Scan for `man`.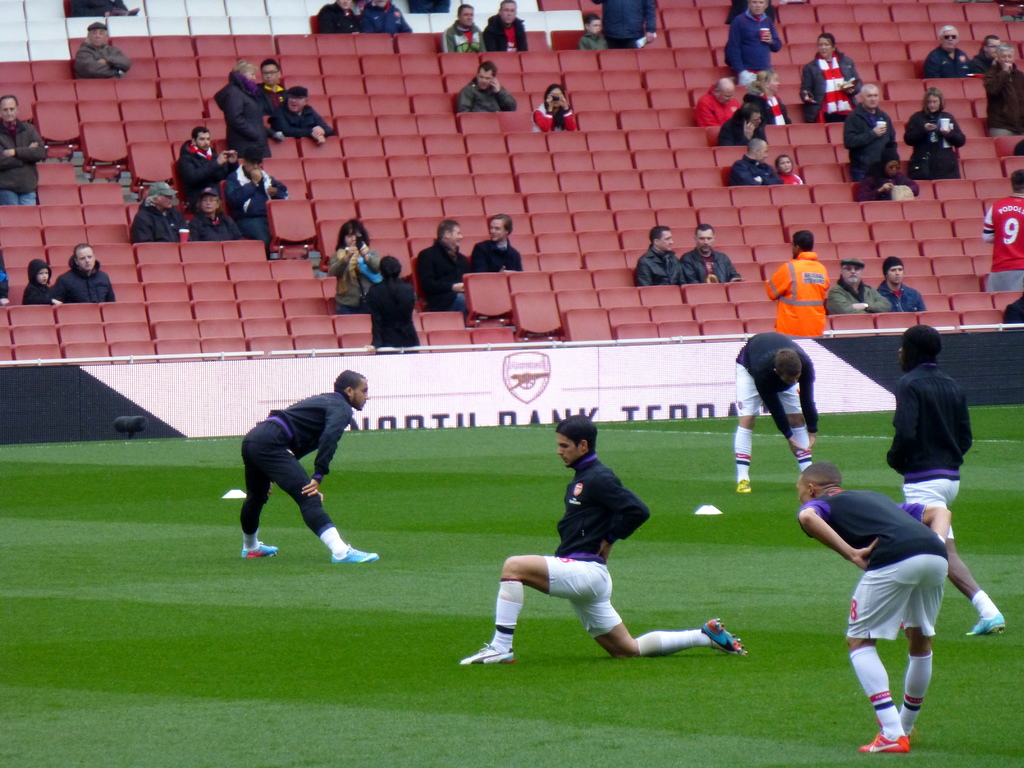
Scan result: {"x1": 0, "y1": 89, "x2": 49, "y2": 200}.
